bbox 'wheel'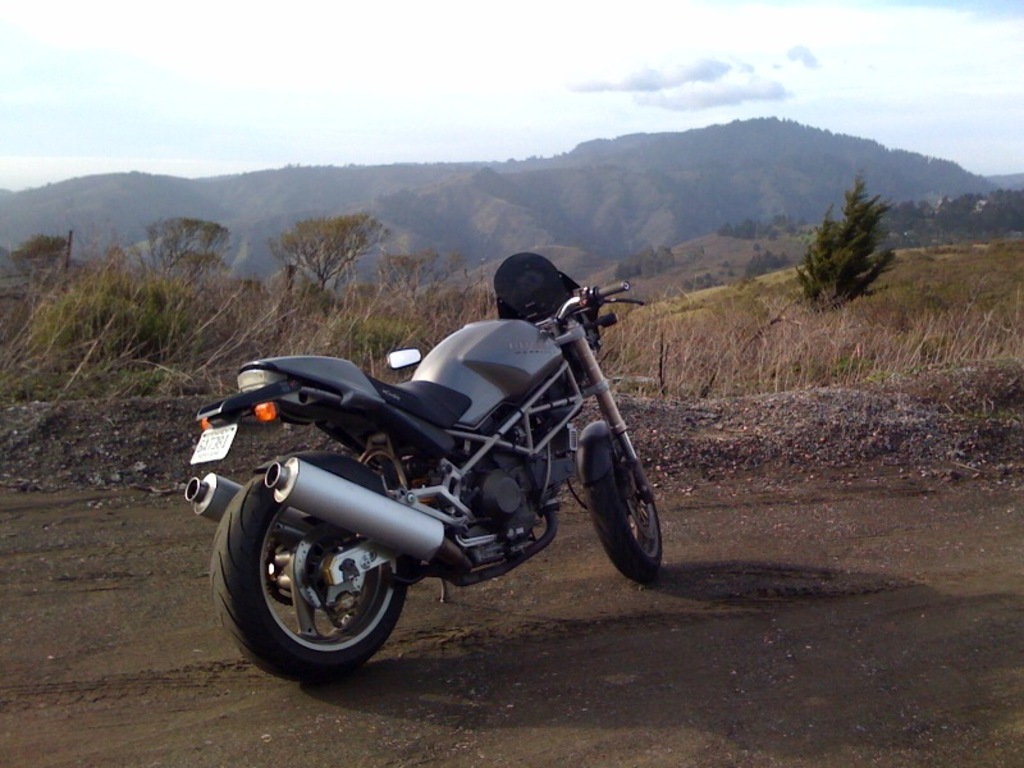
577,420,673,572
